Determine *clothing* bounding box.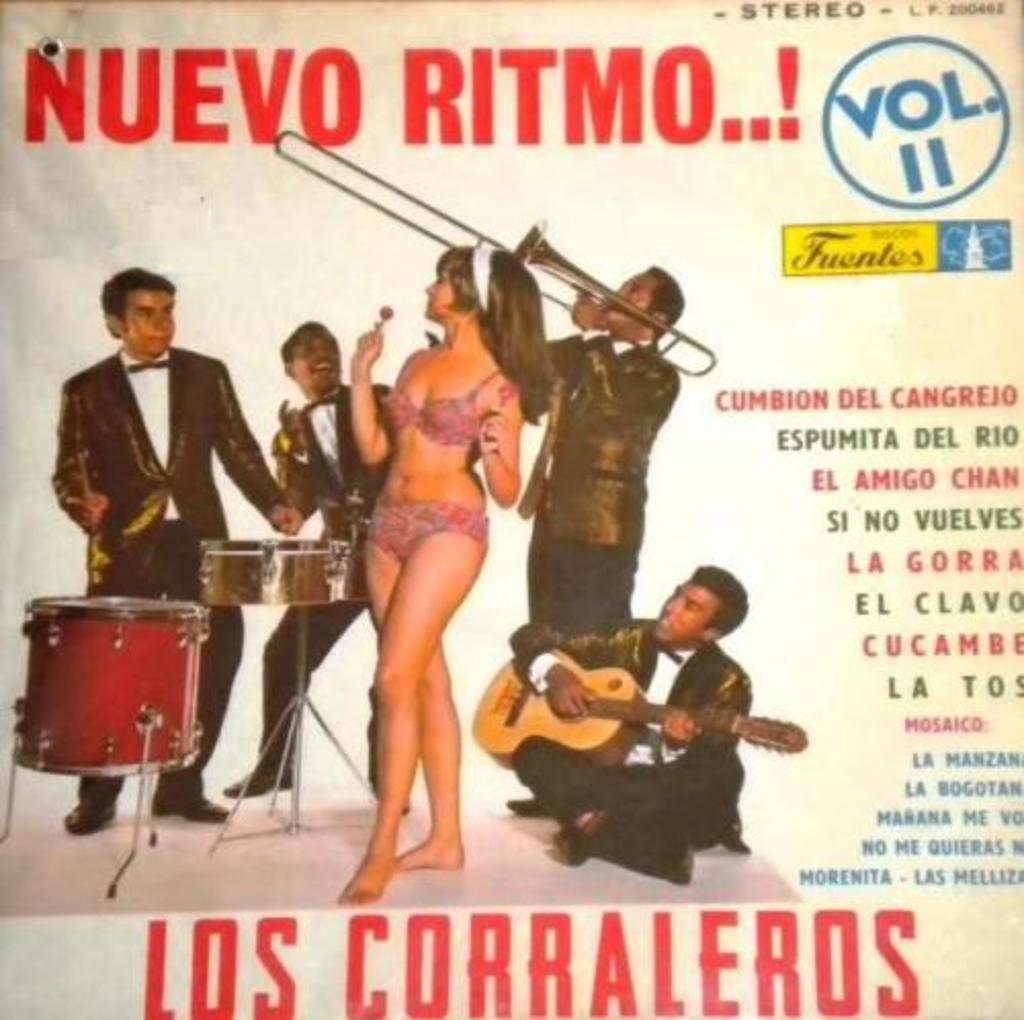
Determined: detection(393, 356, 516, 453).
